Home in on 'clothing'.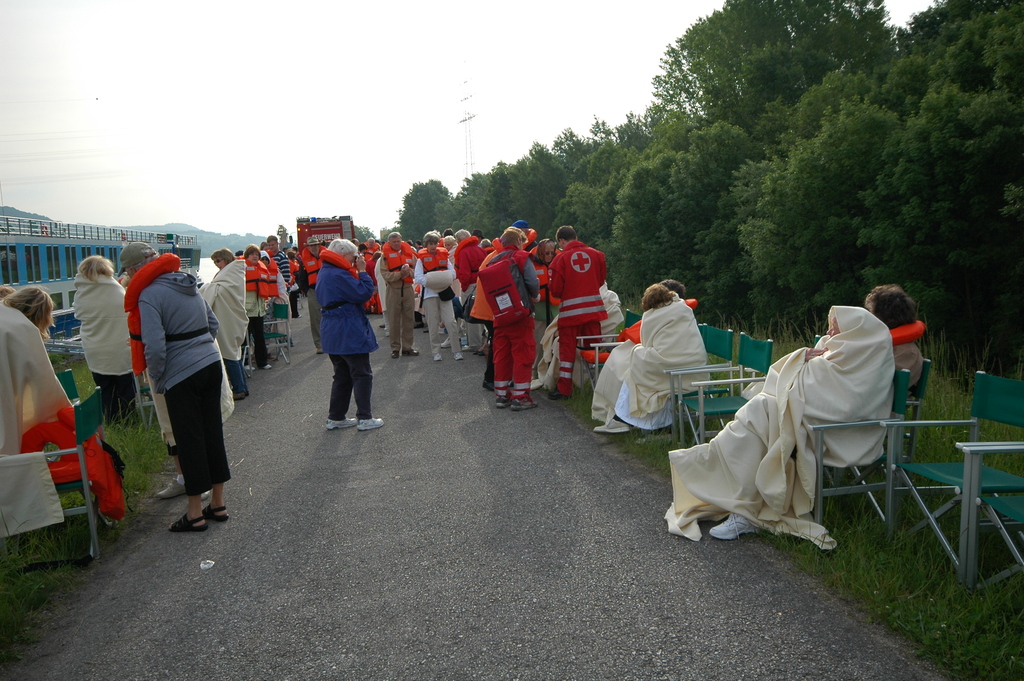
Homed in at [left=143, top=268, right=223, bottom=490].
